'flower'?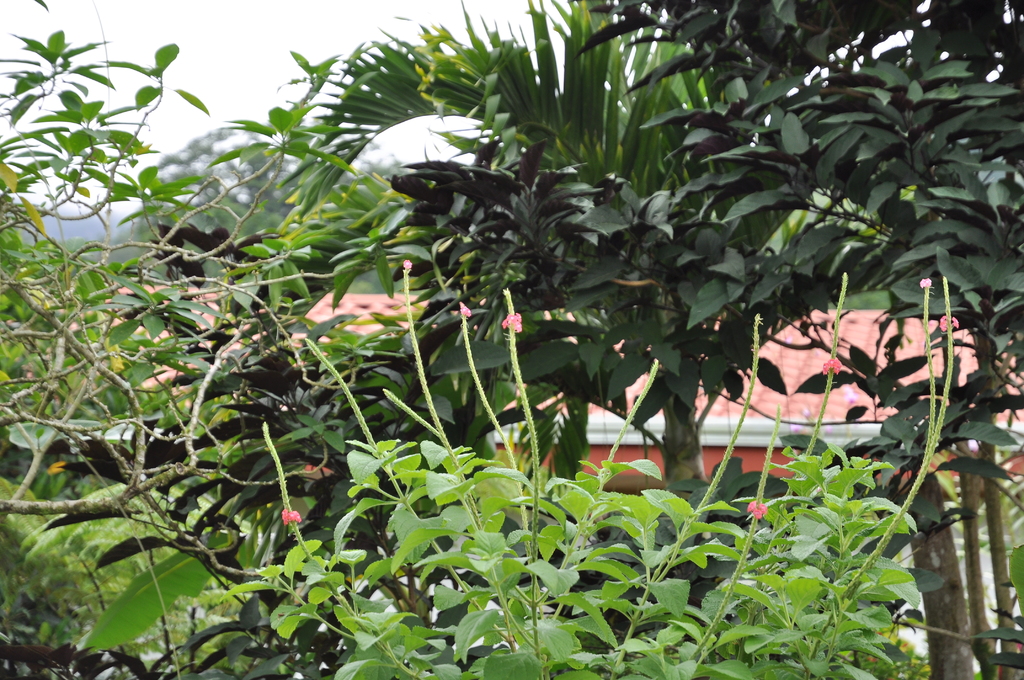
region(751, 501, 765, 519)
